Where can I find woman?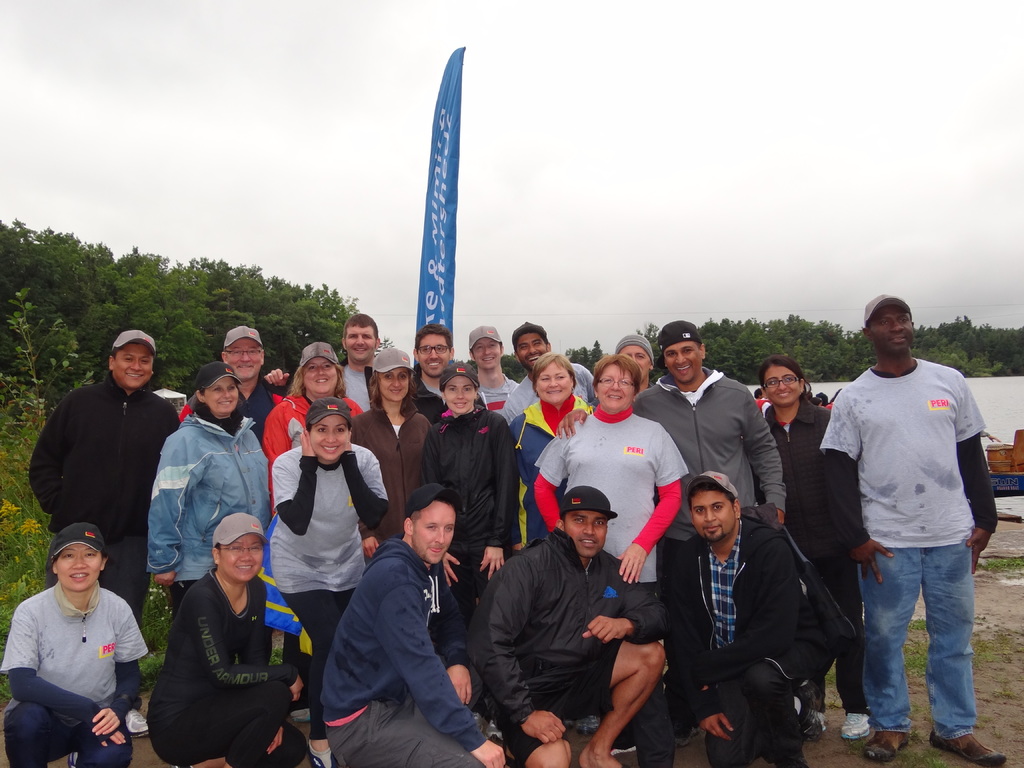
You can find it at x1=532, y1=353, x2=690, y2=767.
